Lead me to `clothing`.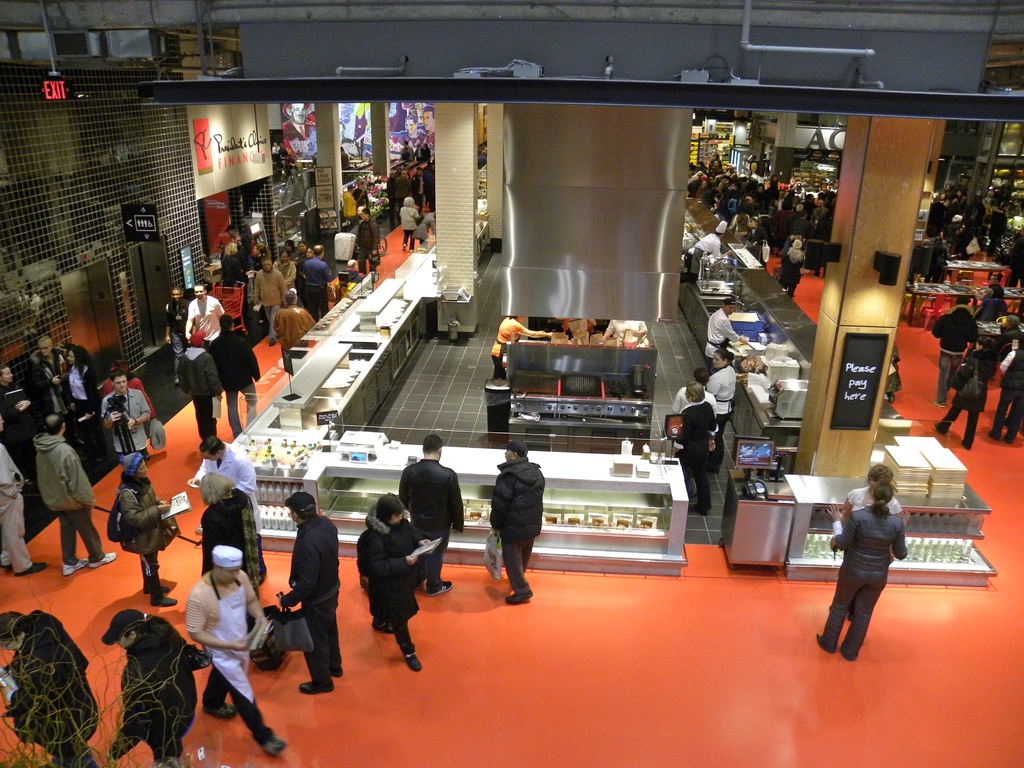
Lead to [left=16, top=292, right=51, bottom=348].
